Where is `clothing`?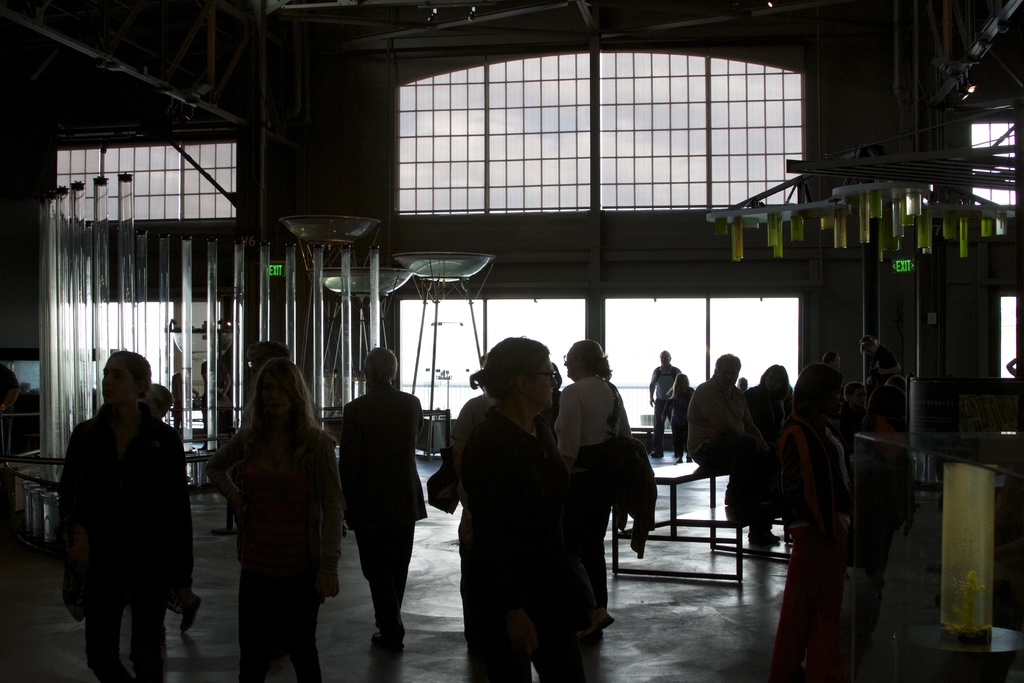
select_region(668, 383, 700, 449).
